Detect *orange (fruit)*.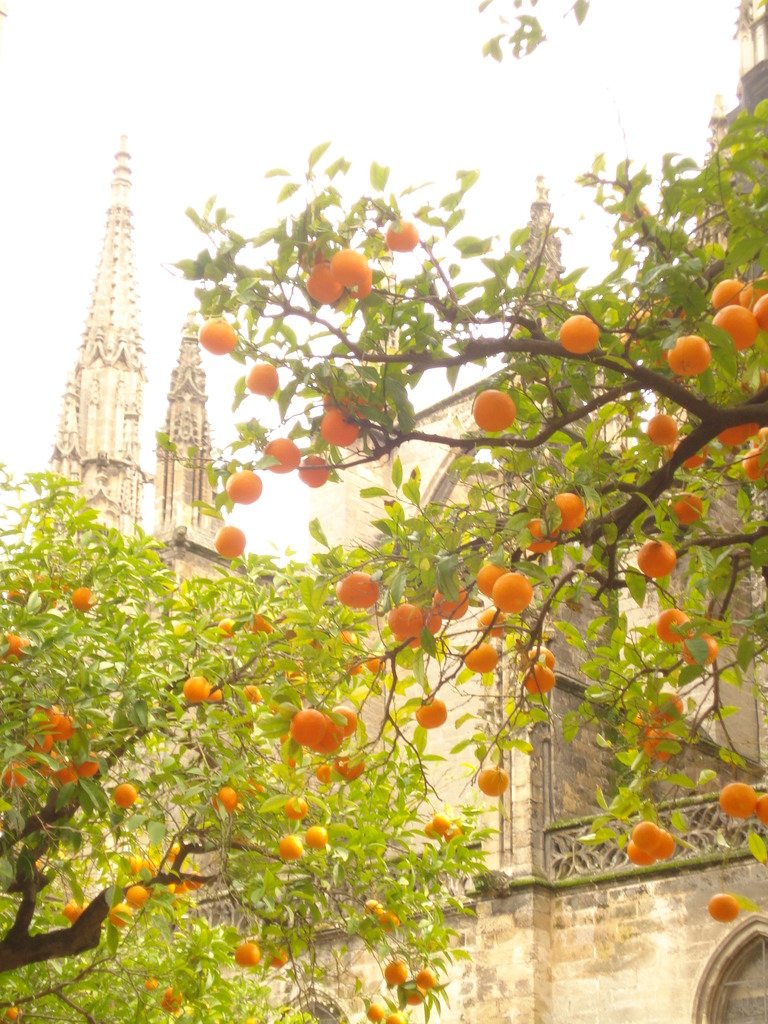
Detected at detection(326, 708, 358, 750).
